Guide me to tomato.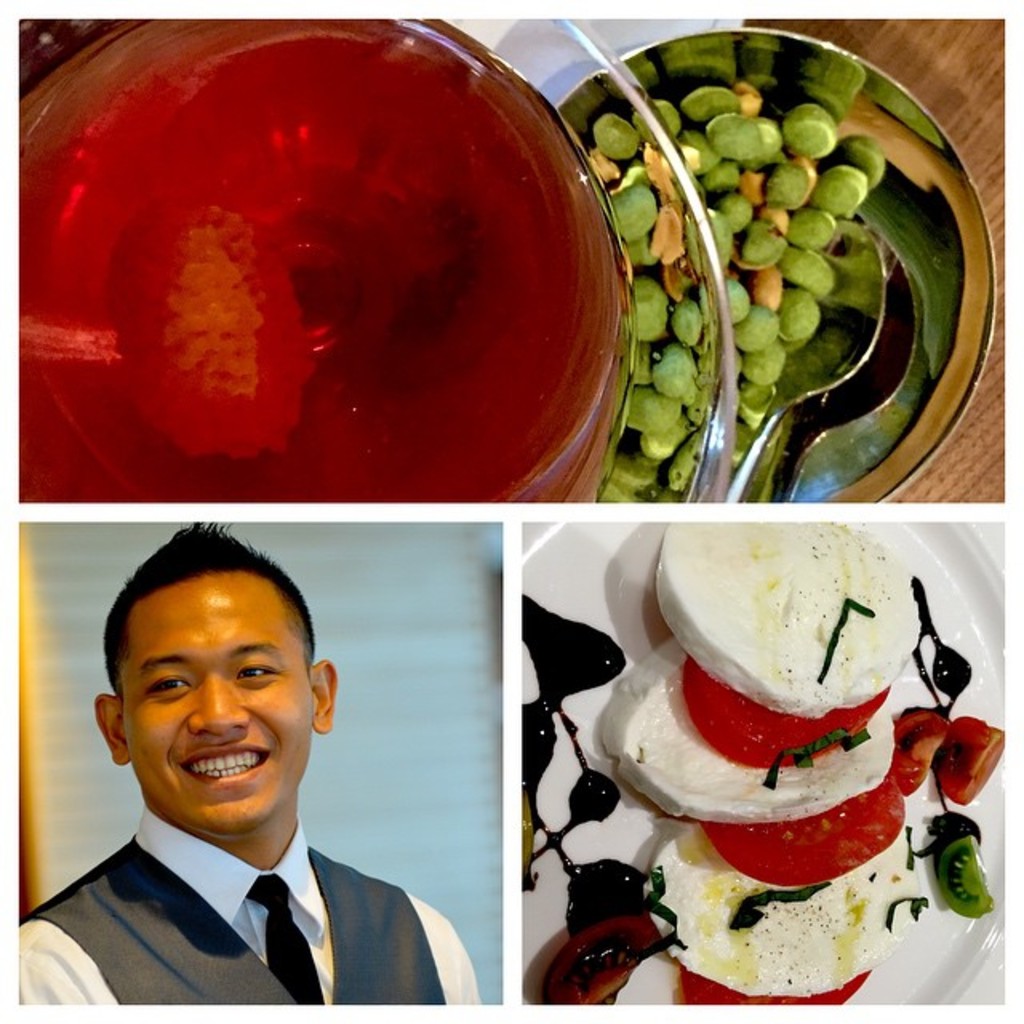
Guidance: region(925, 710, 1003, 803).
